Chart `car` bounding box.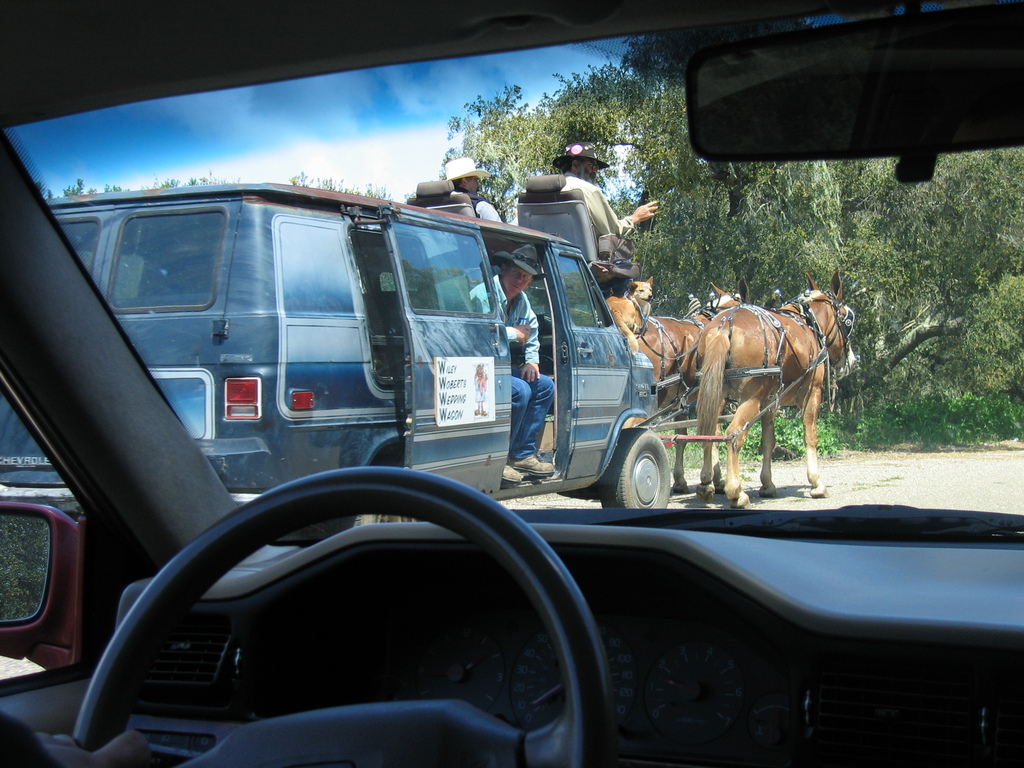
Charted: [0, 0, 1023, 767].
